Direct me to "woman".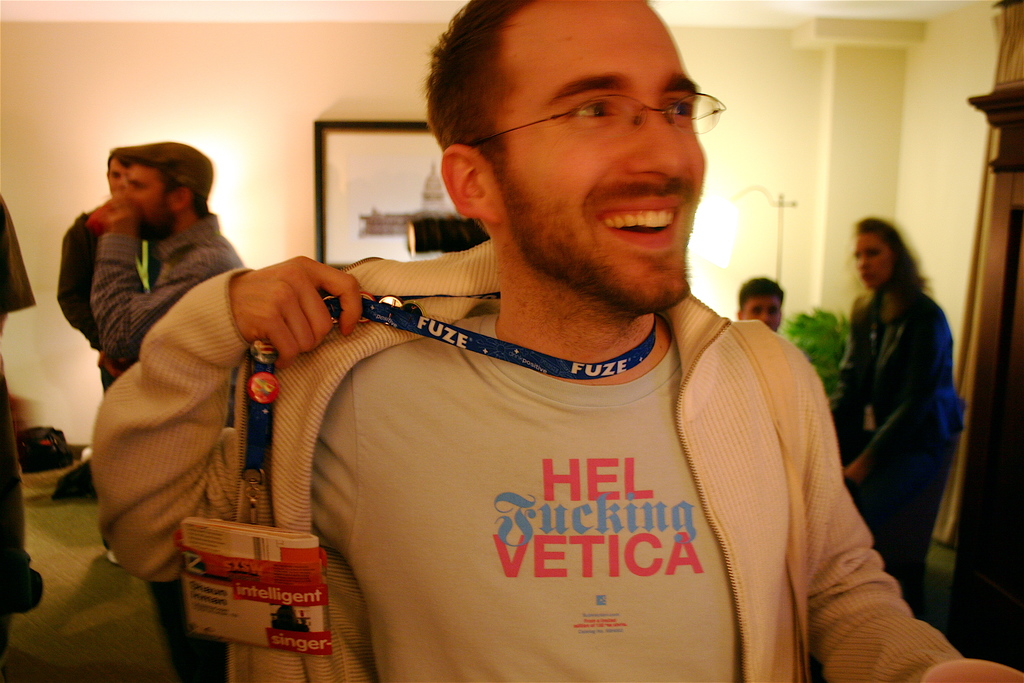
Direction: bbox=(739, 174, 953, 666).
